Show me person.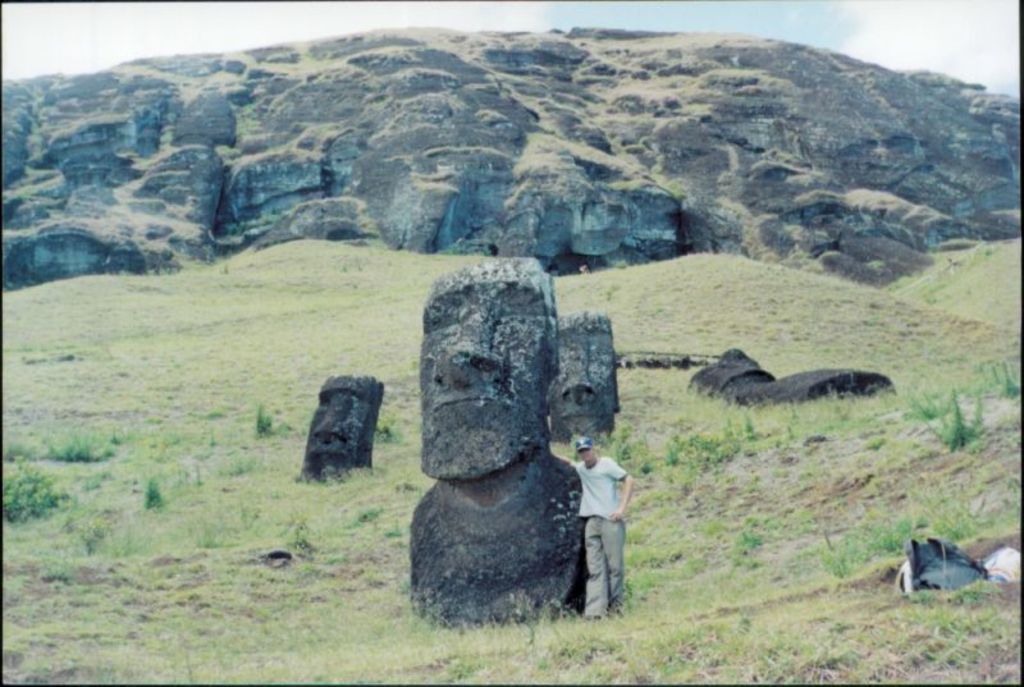
person is here: <bbox>557, 430, 634, 622</bbox>.
